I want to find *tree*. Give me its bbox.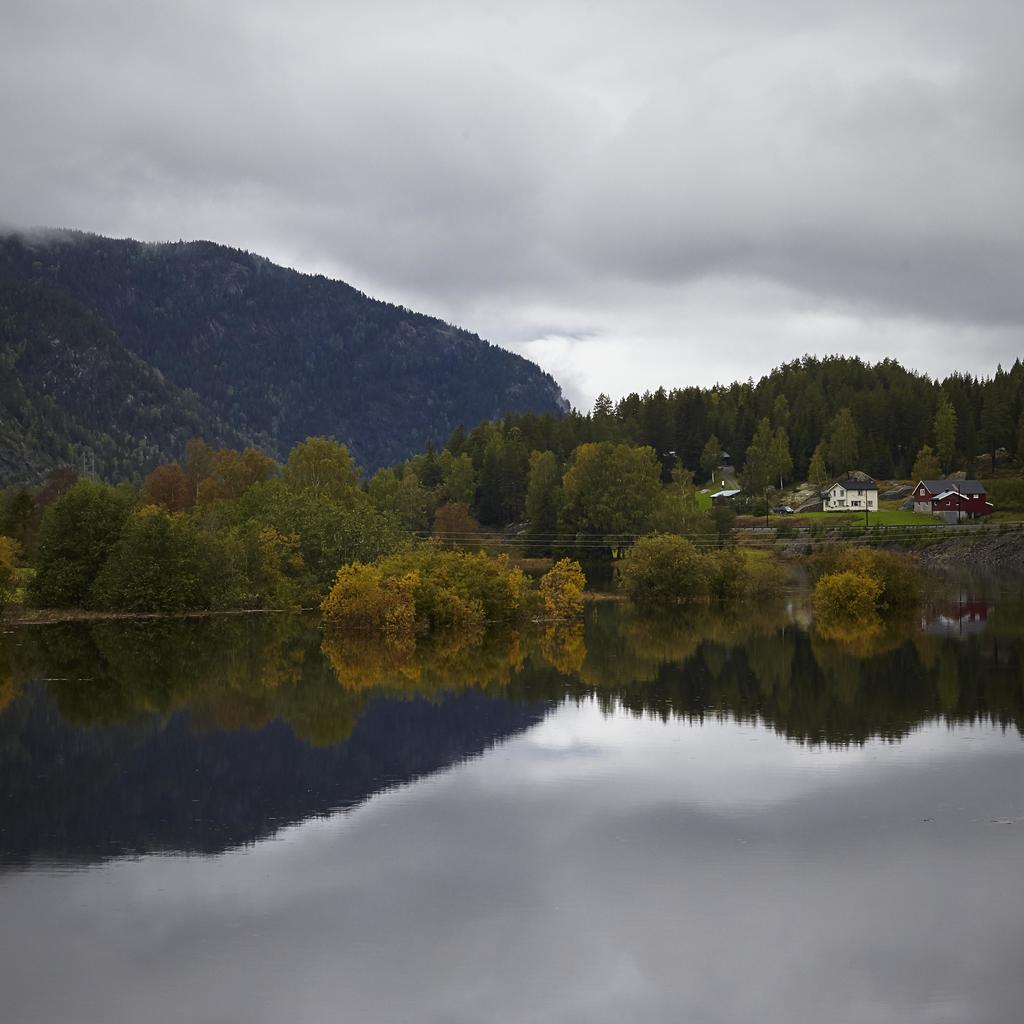
525 451 561 541.
